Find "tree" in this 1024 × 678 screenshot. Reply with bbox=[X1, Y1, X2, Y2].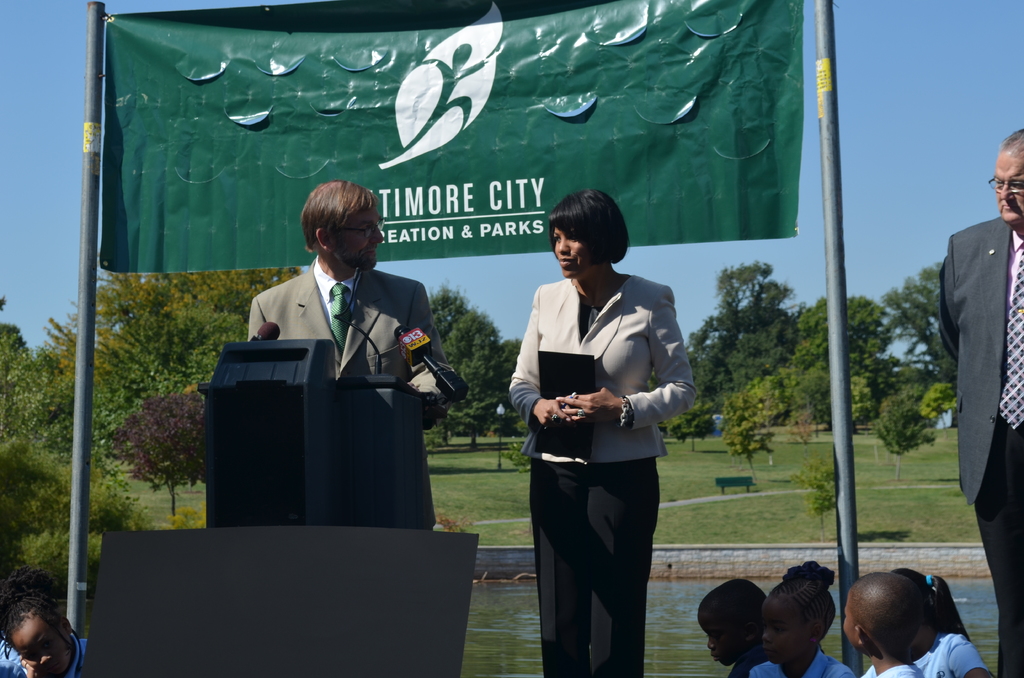
bbox=[872, 255, 966, 401].
